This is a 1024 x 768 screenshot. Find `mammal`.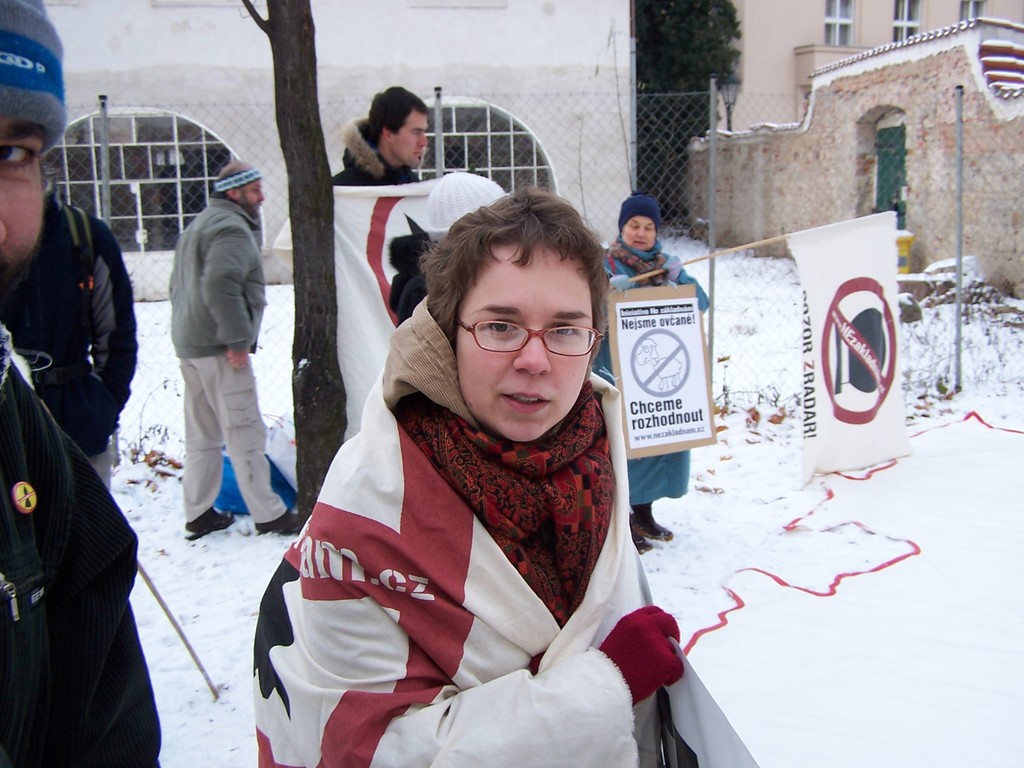
Bounding box: box=[228, 195, 677, 767].
